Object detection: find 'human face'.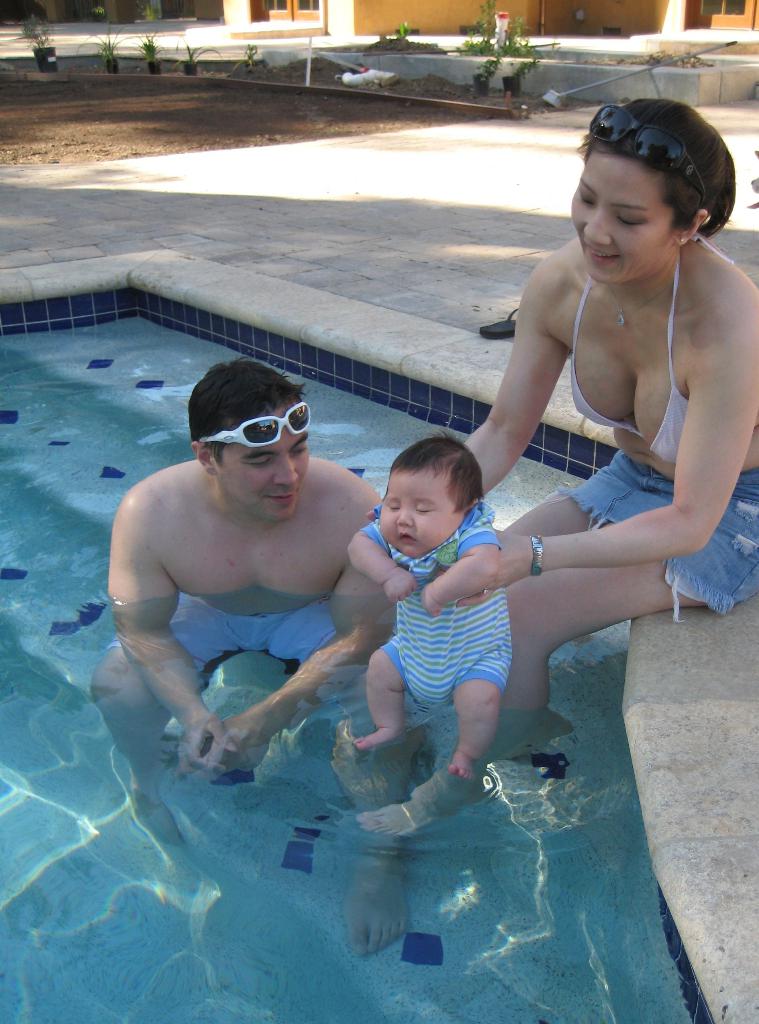
(left=569, top=158, right=680, bottom=287).
